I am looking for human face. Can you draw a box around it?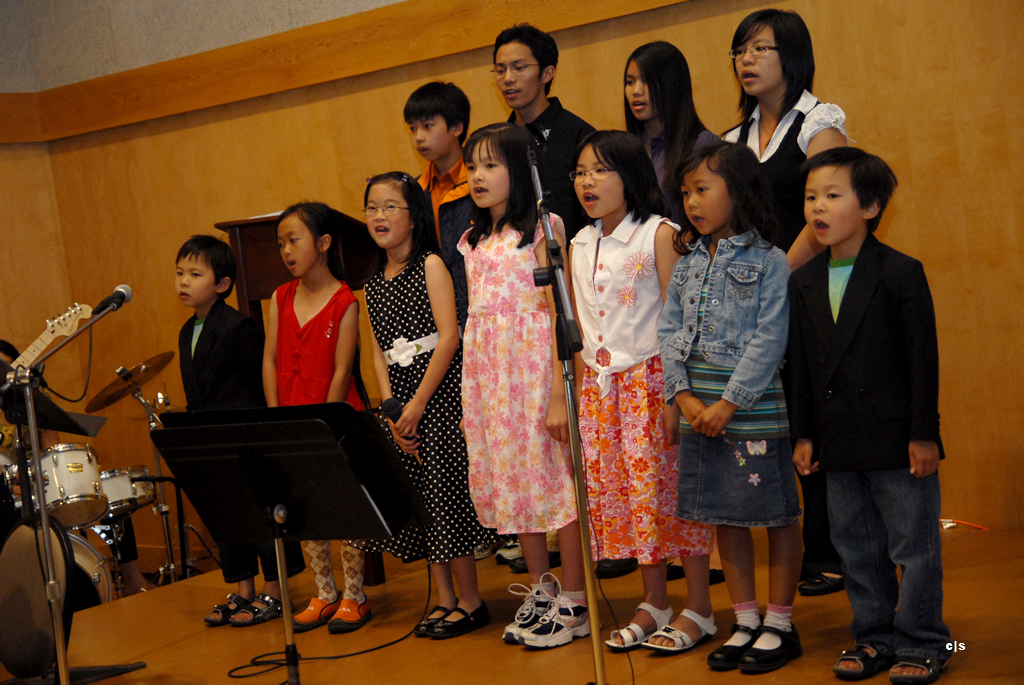
Sure, the bounding box is 496, 39, 541, 107.
